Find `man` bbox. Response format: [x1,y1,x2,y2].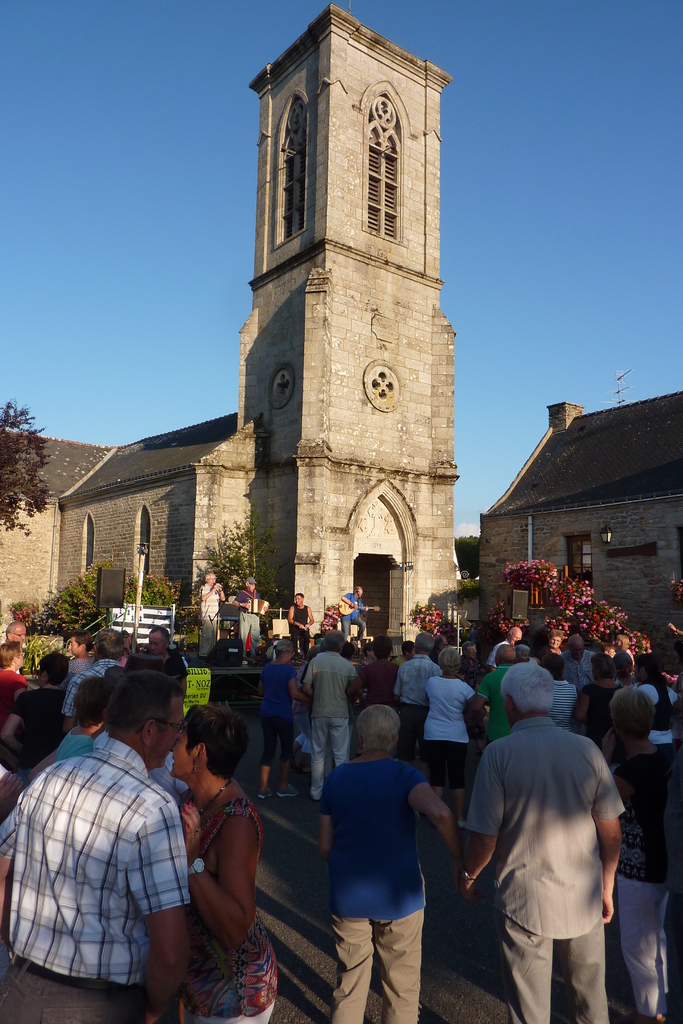
[59,628,124,737].
